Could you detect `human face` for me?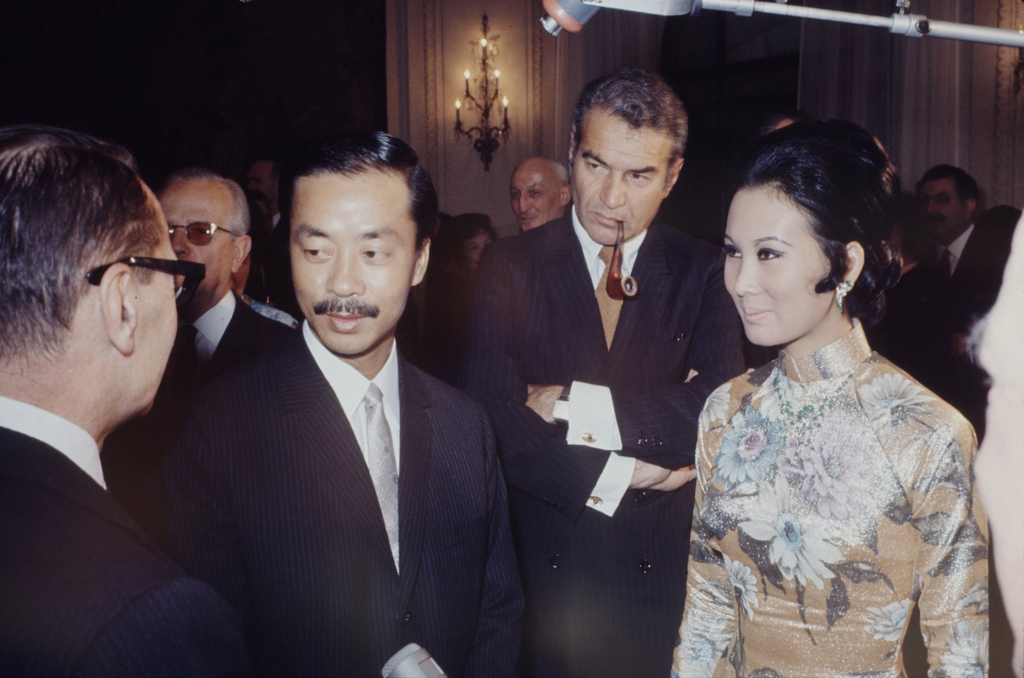
Detection result: box=[511, 166, 564, 230].
